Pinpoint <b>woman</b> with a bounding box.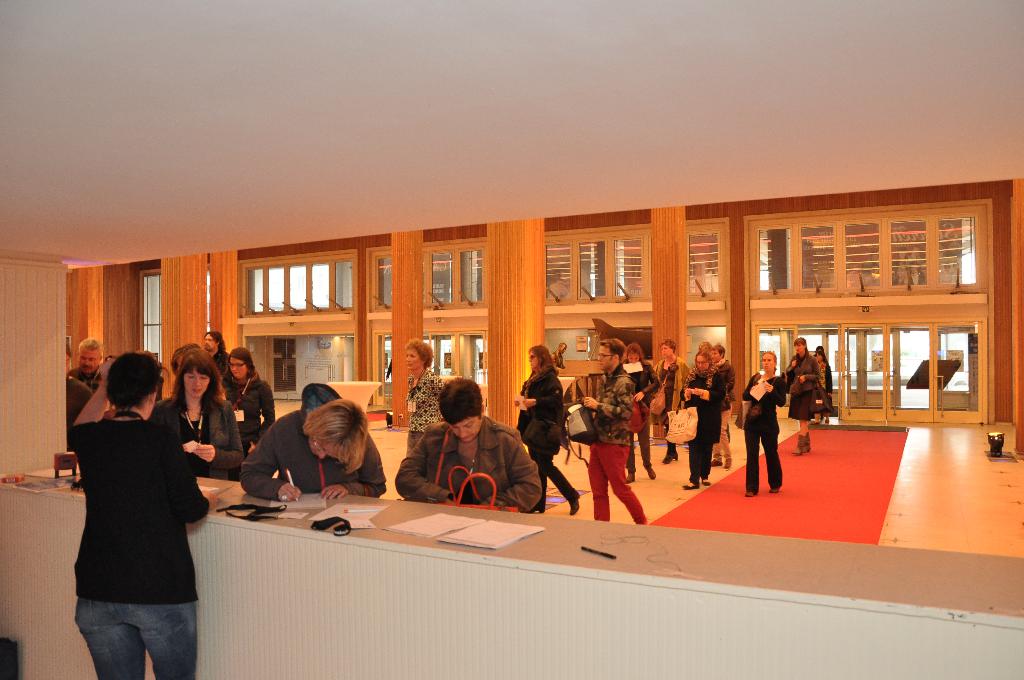
669/355/710/489.
